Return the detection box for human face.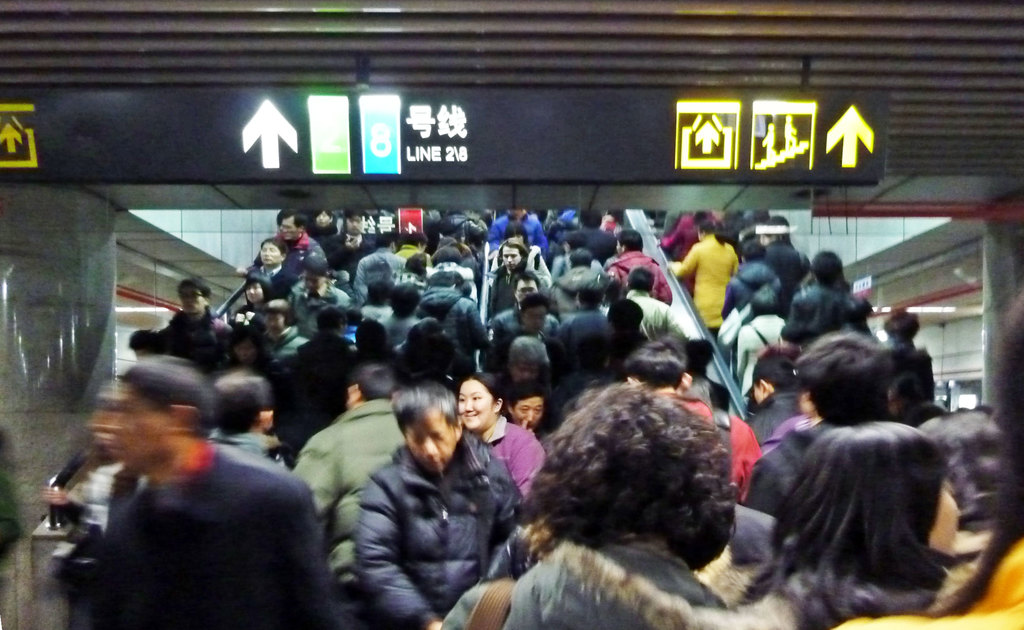
{"x1": 502, "y1": 245, "x2": 520, "y2": 272}.
